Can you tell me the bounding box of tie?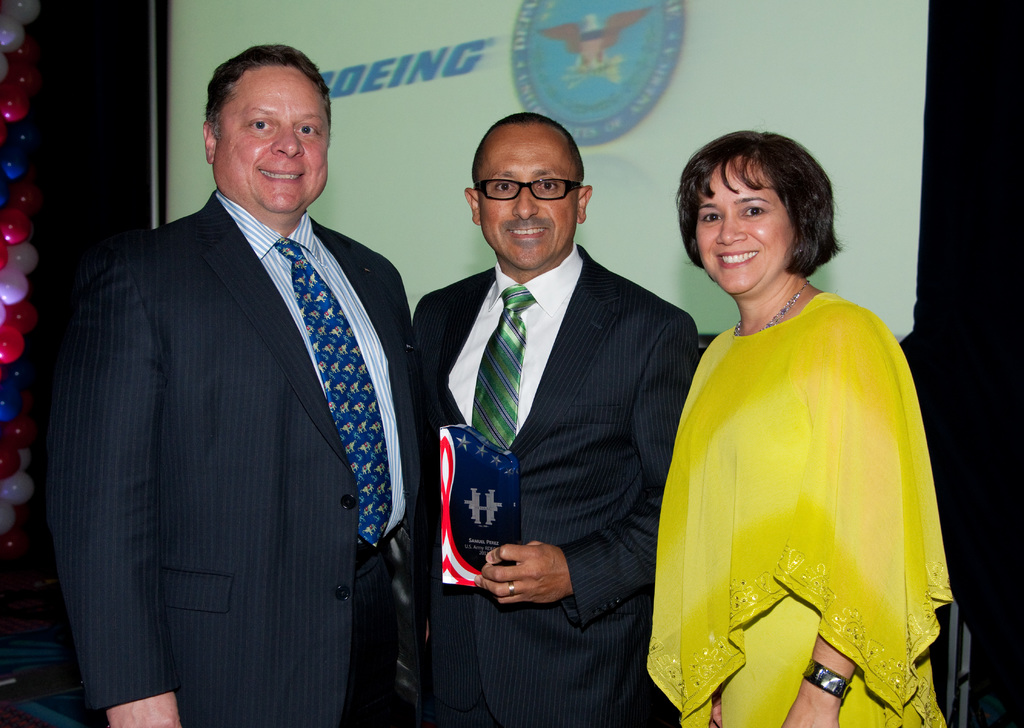
275/243/396/552.
